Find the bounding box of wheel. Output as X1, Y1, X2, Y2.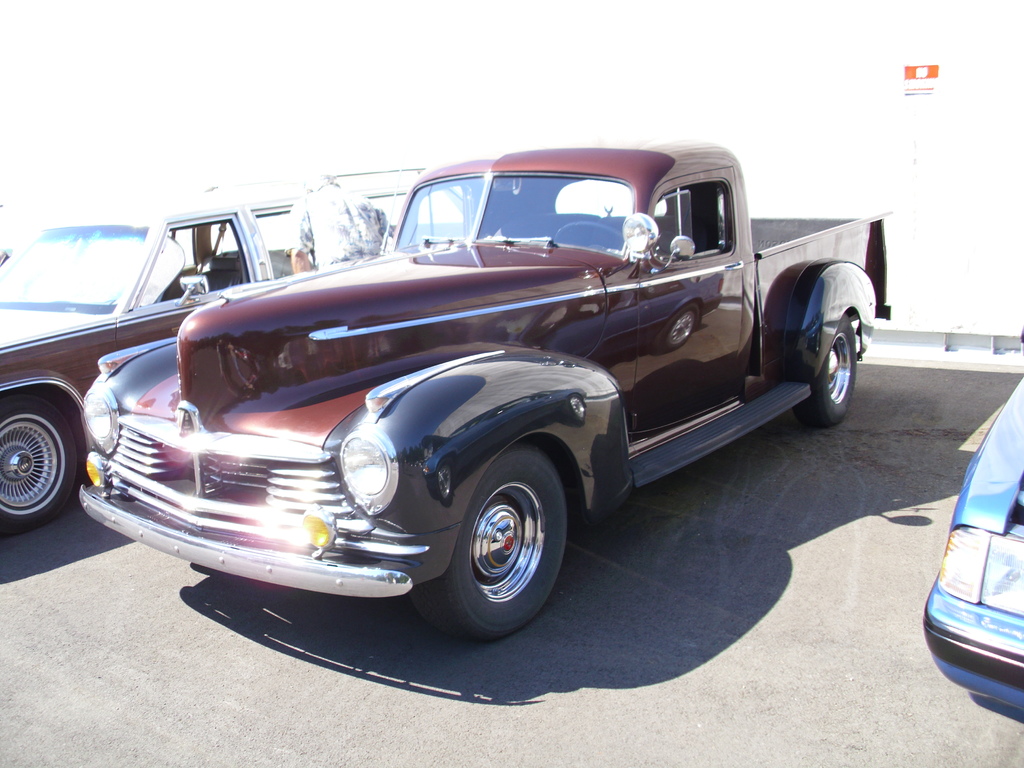
794, 316, 857, 428.
